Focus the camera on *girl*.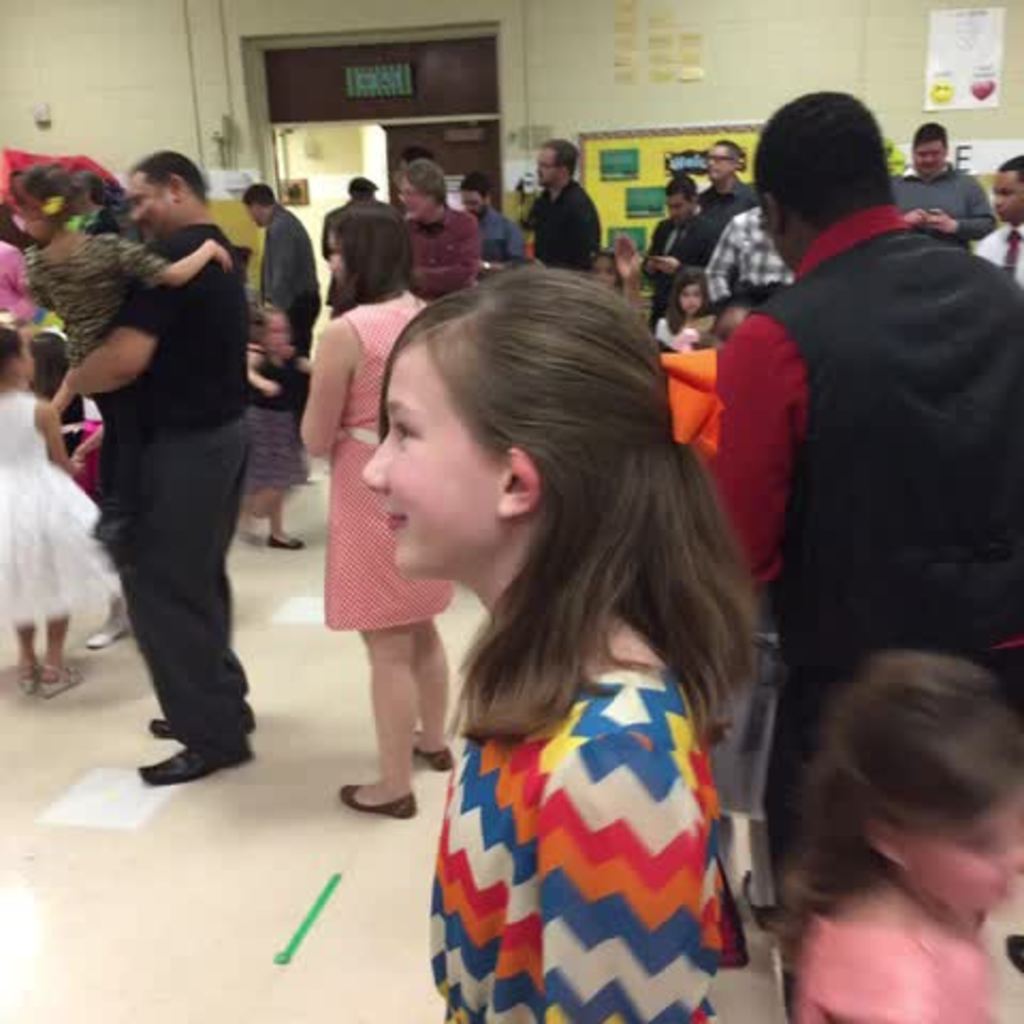
Focus region: bbox=[28, 331, 81, 448].
